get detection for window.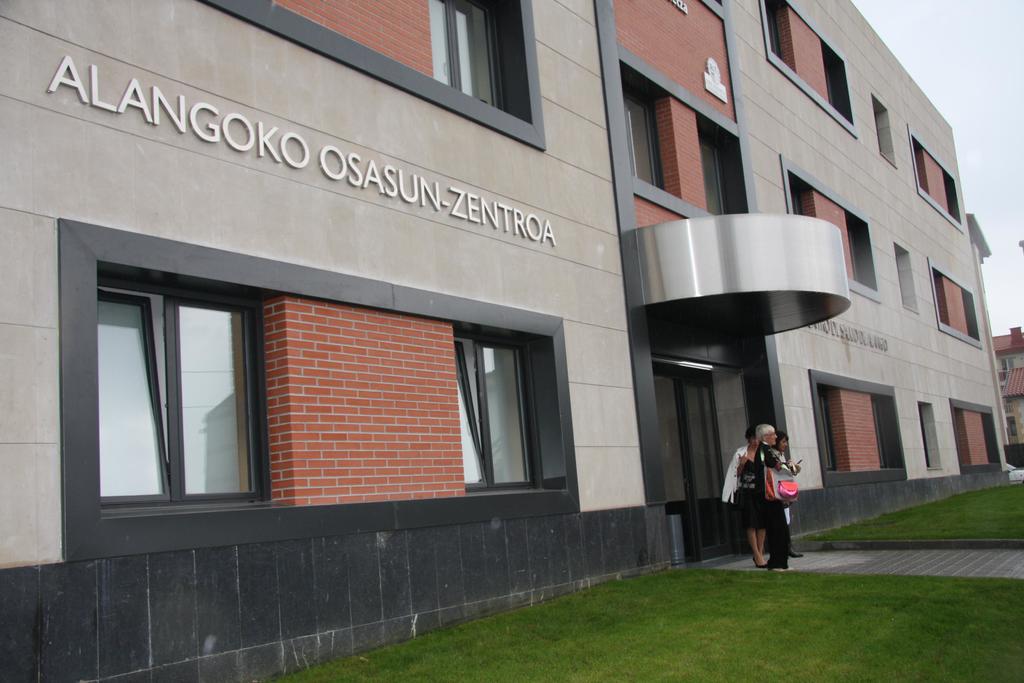
Detection: [426, 0, 510, 106].
